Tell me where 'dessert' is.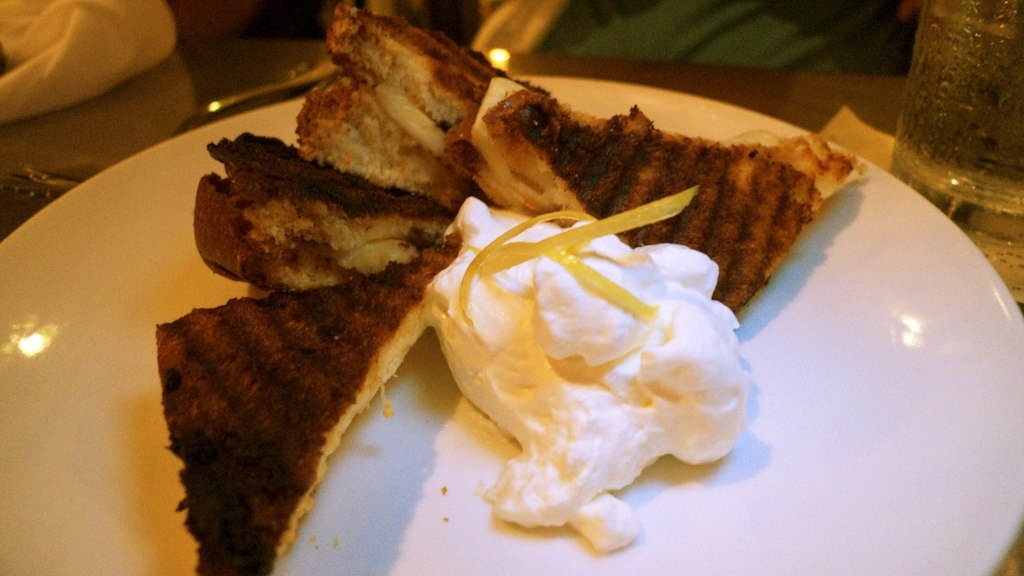
'dessert' is at l=153, t=251, r=439, b=575.
